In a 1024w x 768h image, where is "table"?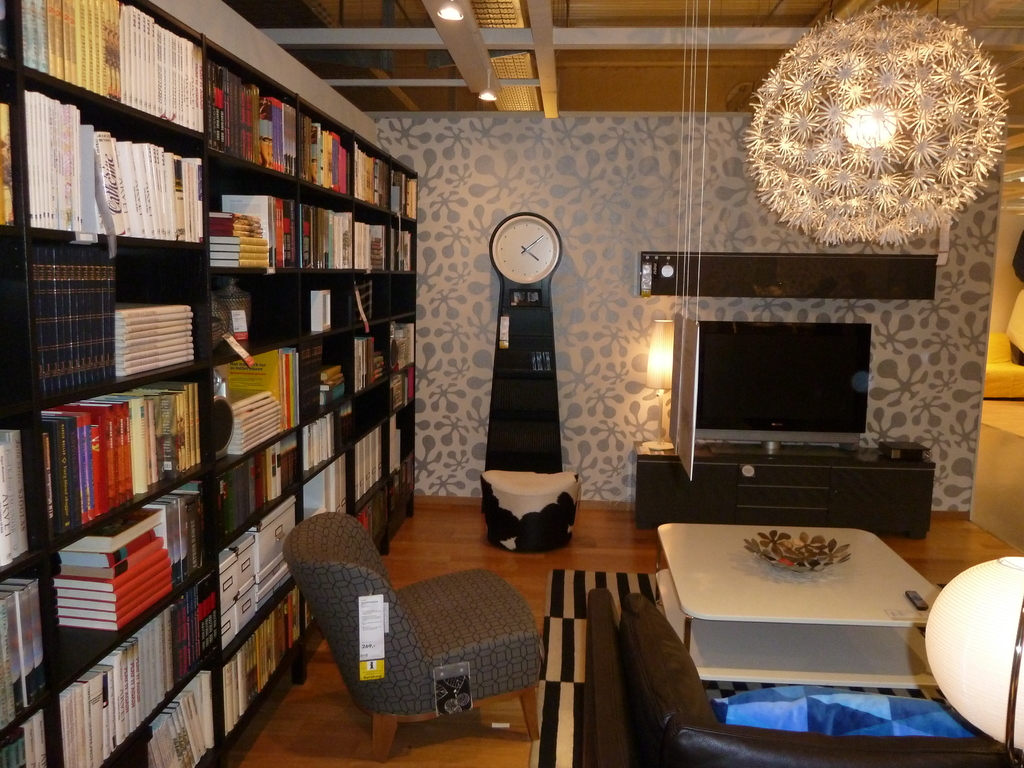
BBox(641, 510, 957, 734).
